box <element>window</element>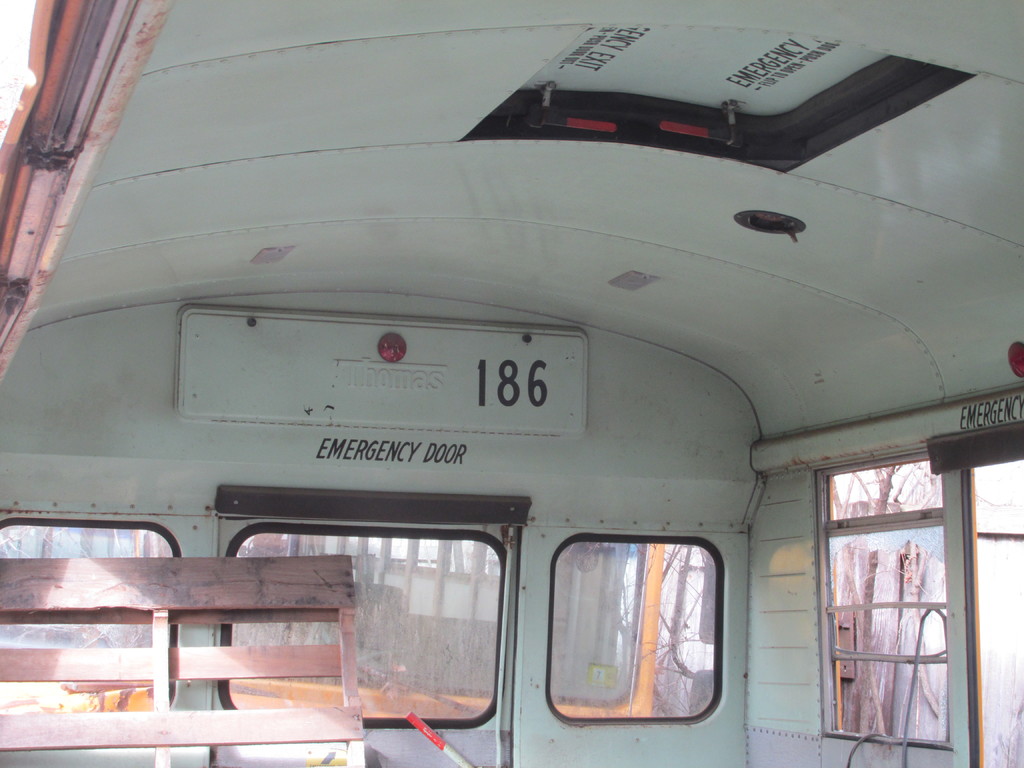
crop(828, 464, 952, 738)
